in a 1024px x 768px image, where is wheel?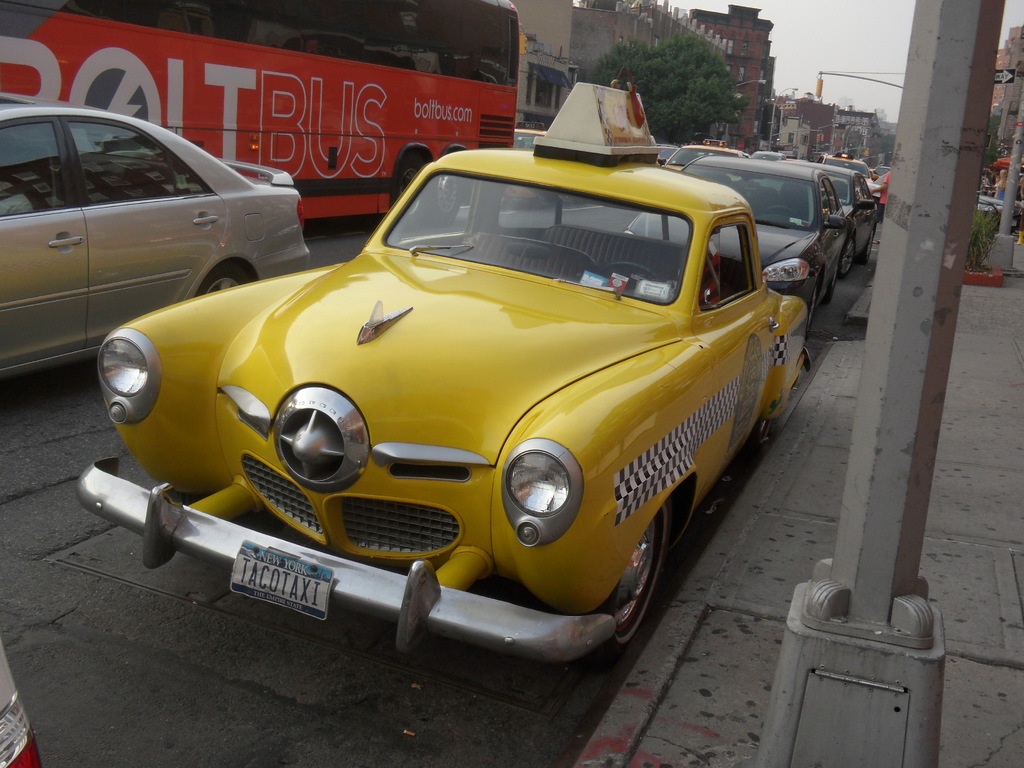
x1=394, y1=158, x2=430, y2=256.
